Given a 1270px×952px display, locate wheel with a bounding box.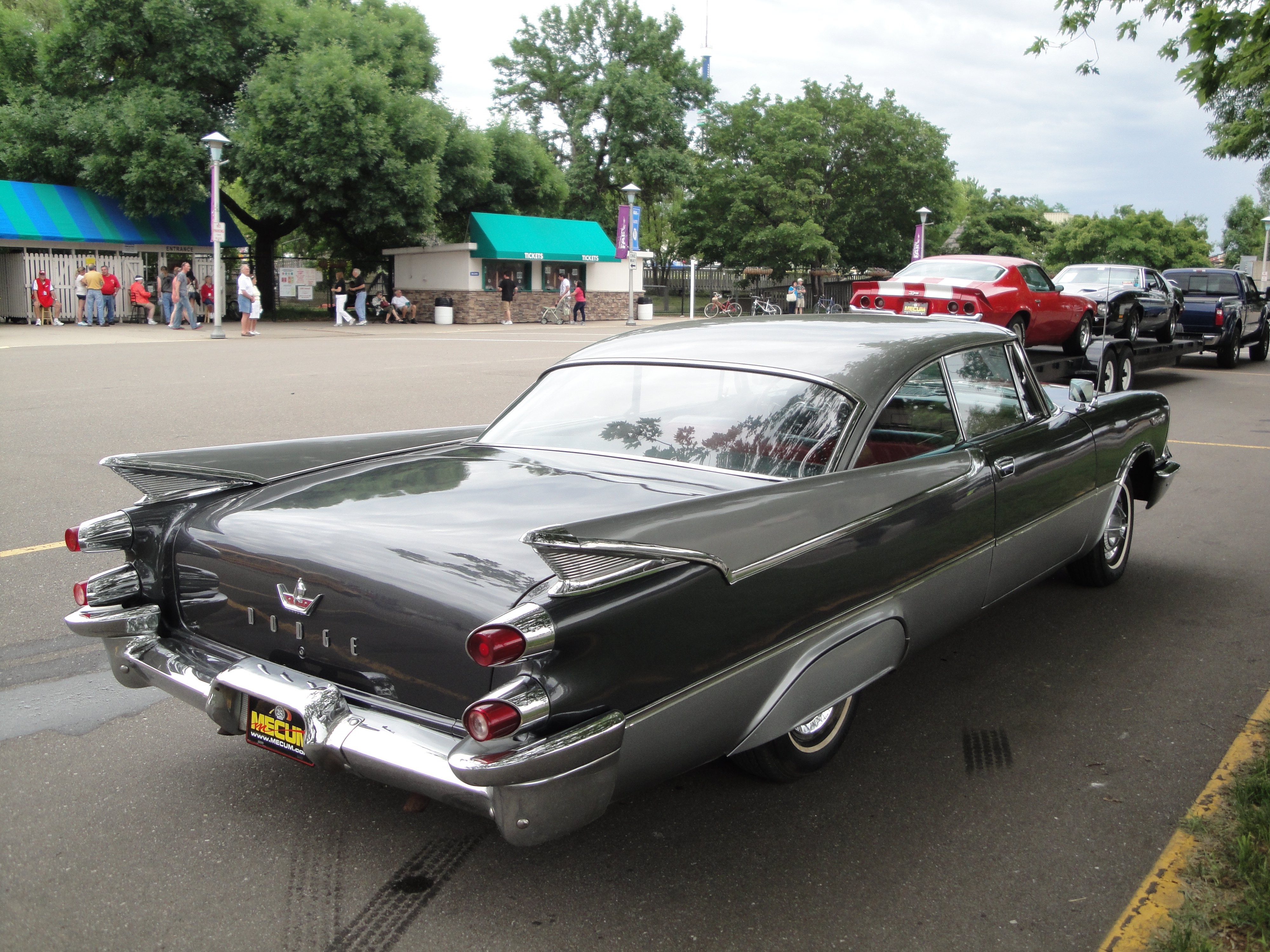
Located: locate(349, 111, 355, 125).
